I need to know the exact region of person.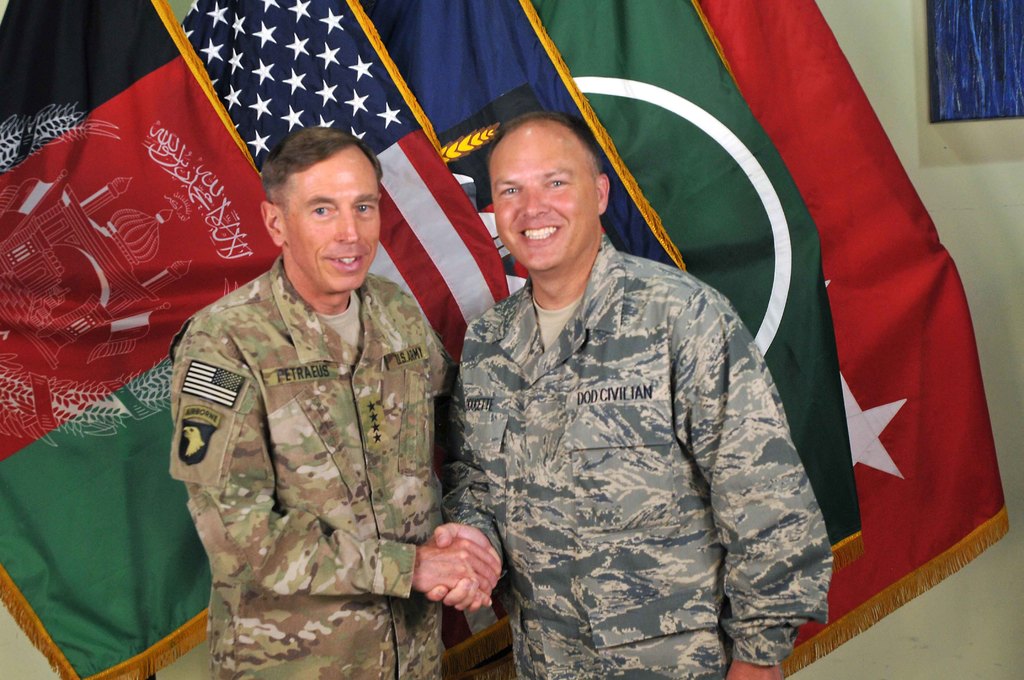
Region: select_region(156, 109, 460, 679).
